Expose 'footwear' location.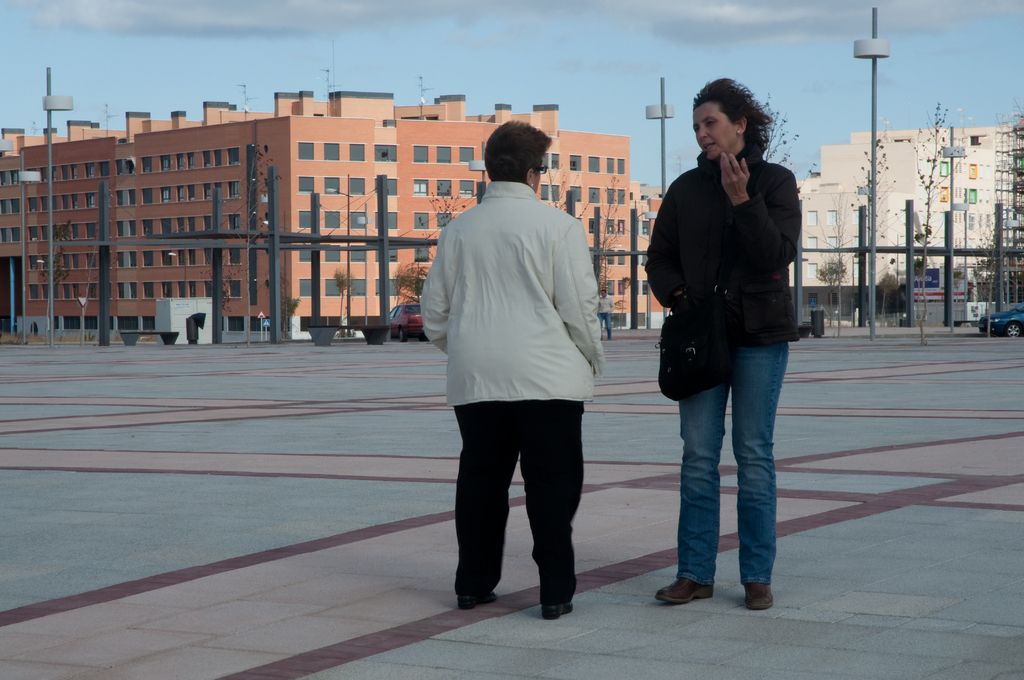
Exposed at region(543, 593, 574, 615).
